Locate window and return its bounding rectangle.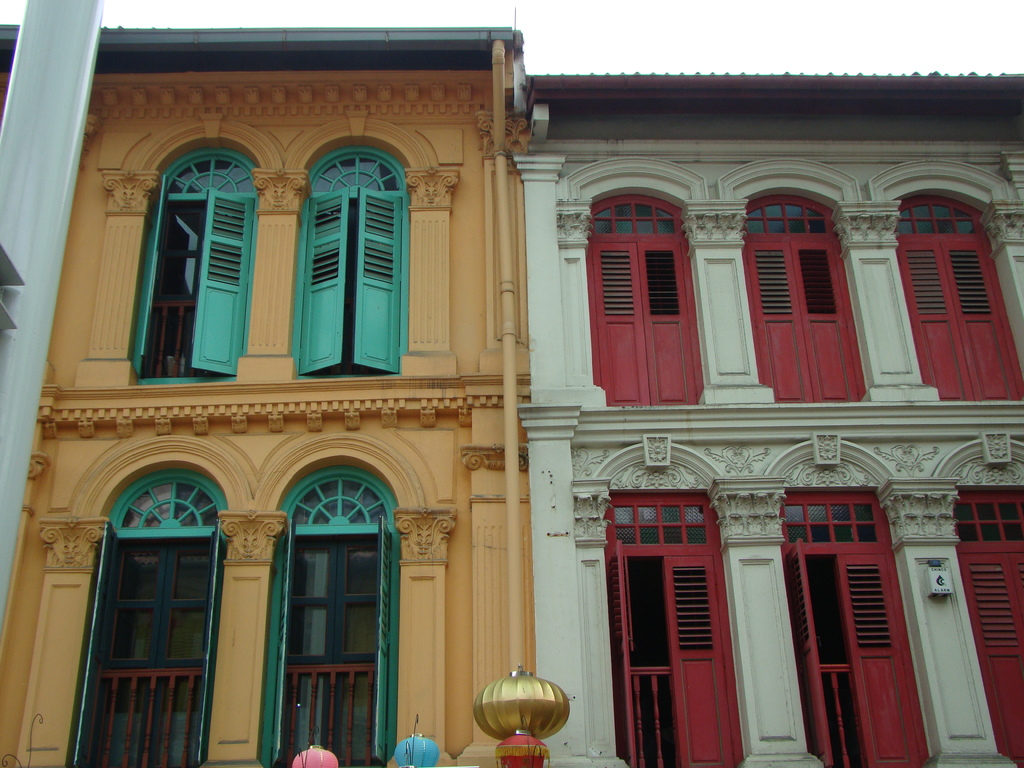
[x1=902, y1=197, x2=1022, y2=401].
